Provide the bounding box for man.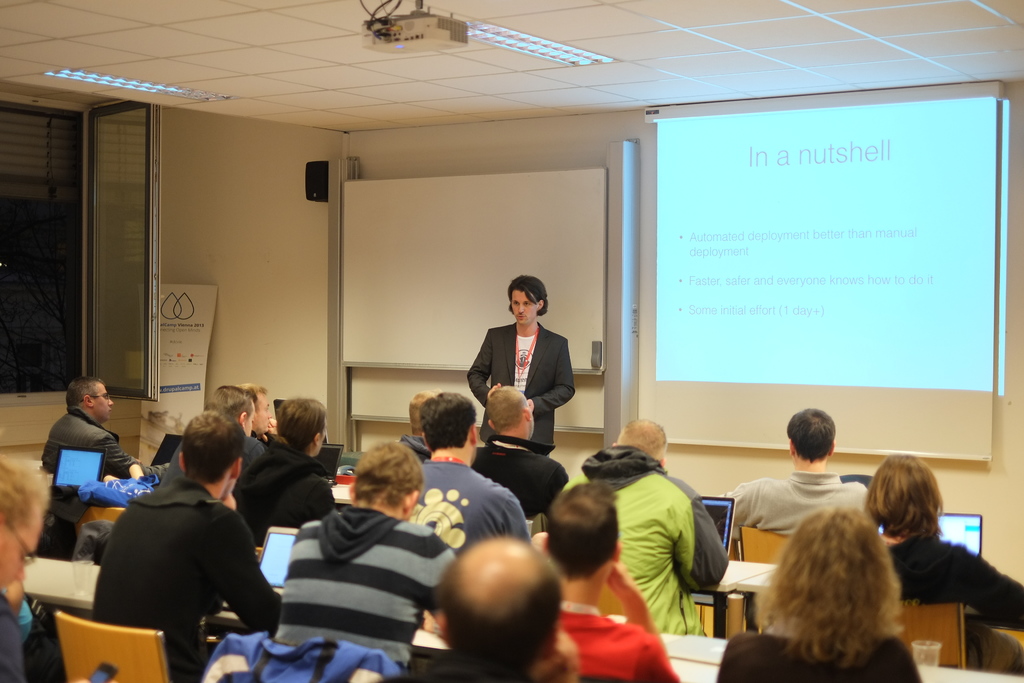
box(277, 441, 454, 664).
